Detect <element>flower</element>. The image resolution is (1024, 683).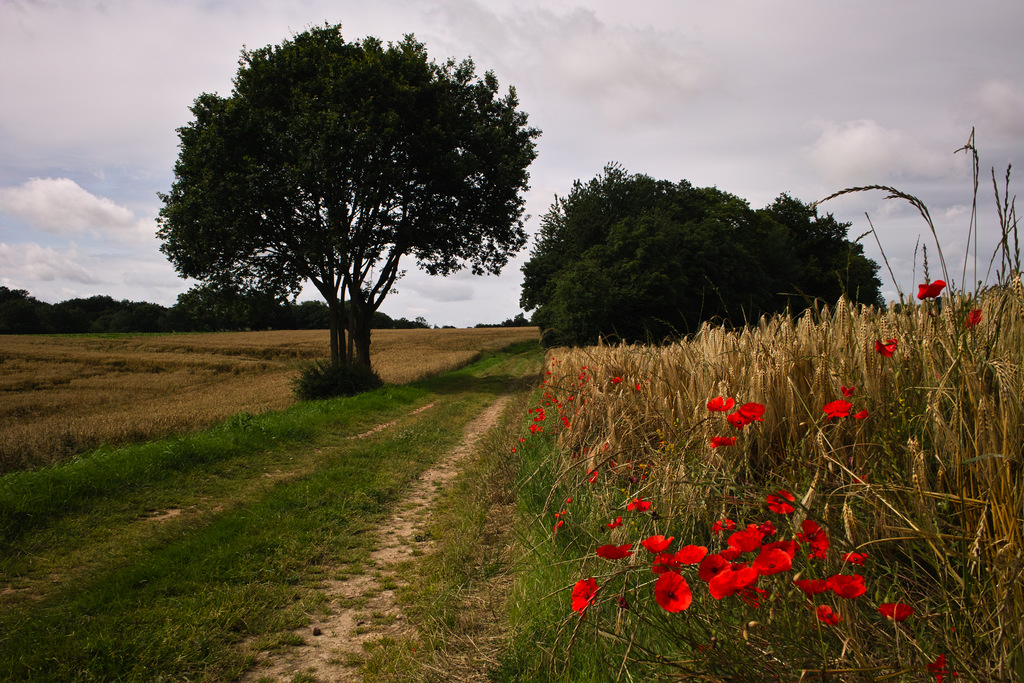
[left=712, top=431, right=735, bottom=447].
